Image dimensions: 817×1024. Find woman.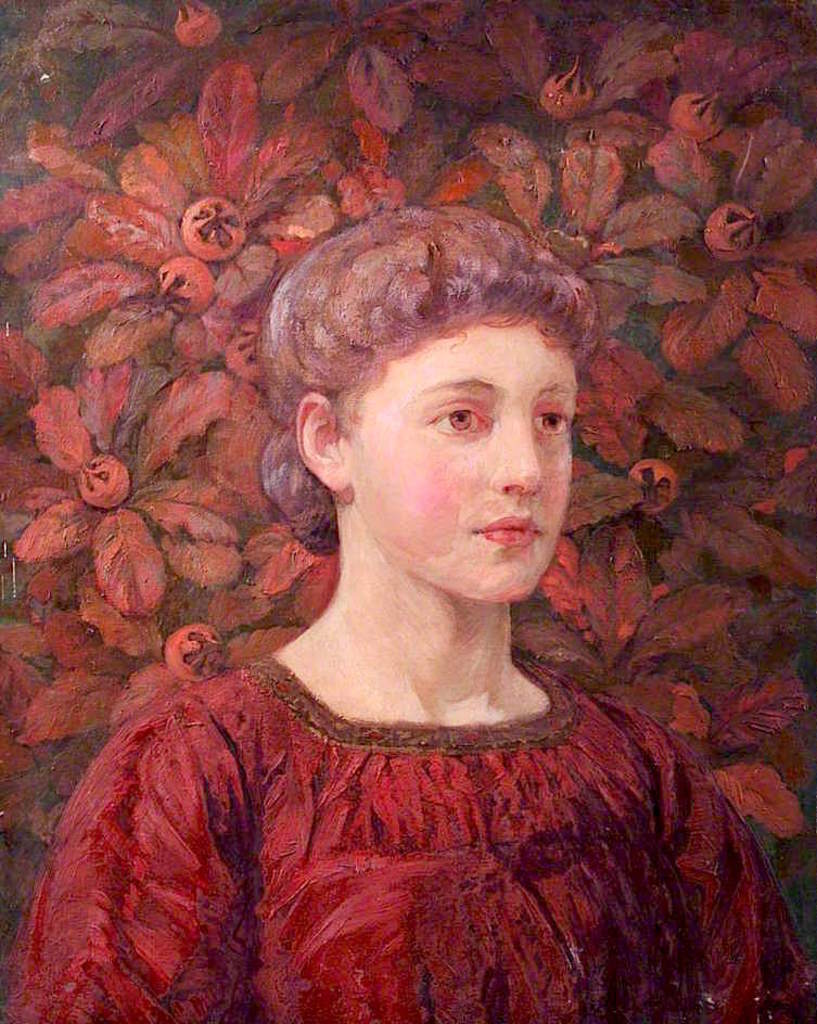
BBox(38, 180, 765, 1004).
